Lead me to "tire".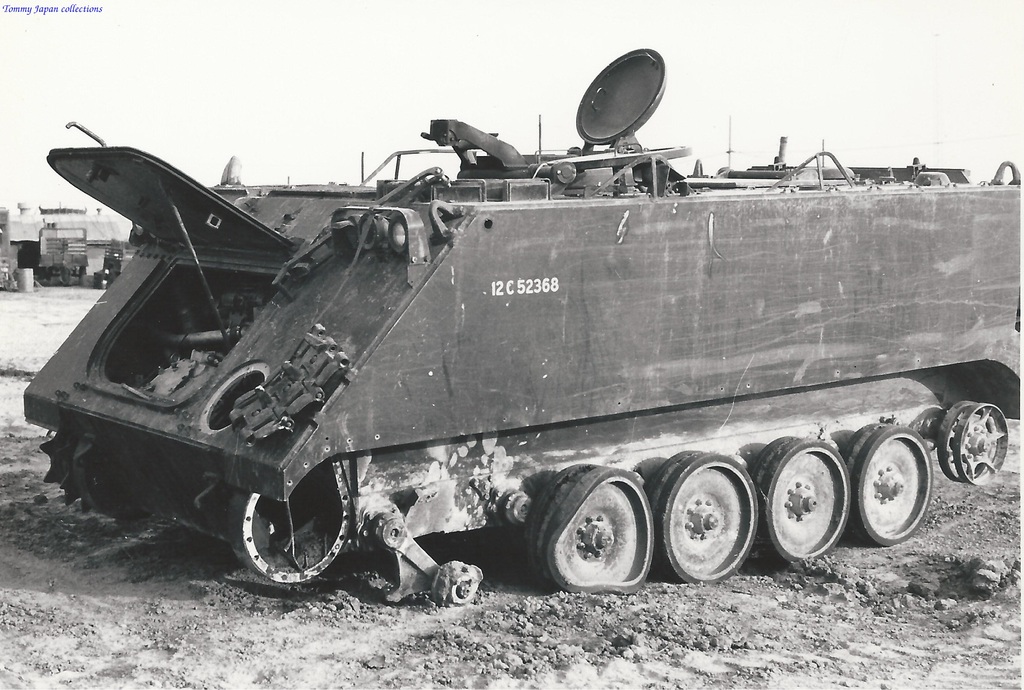
Lead to 522:470:652:605.
